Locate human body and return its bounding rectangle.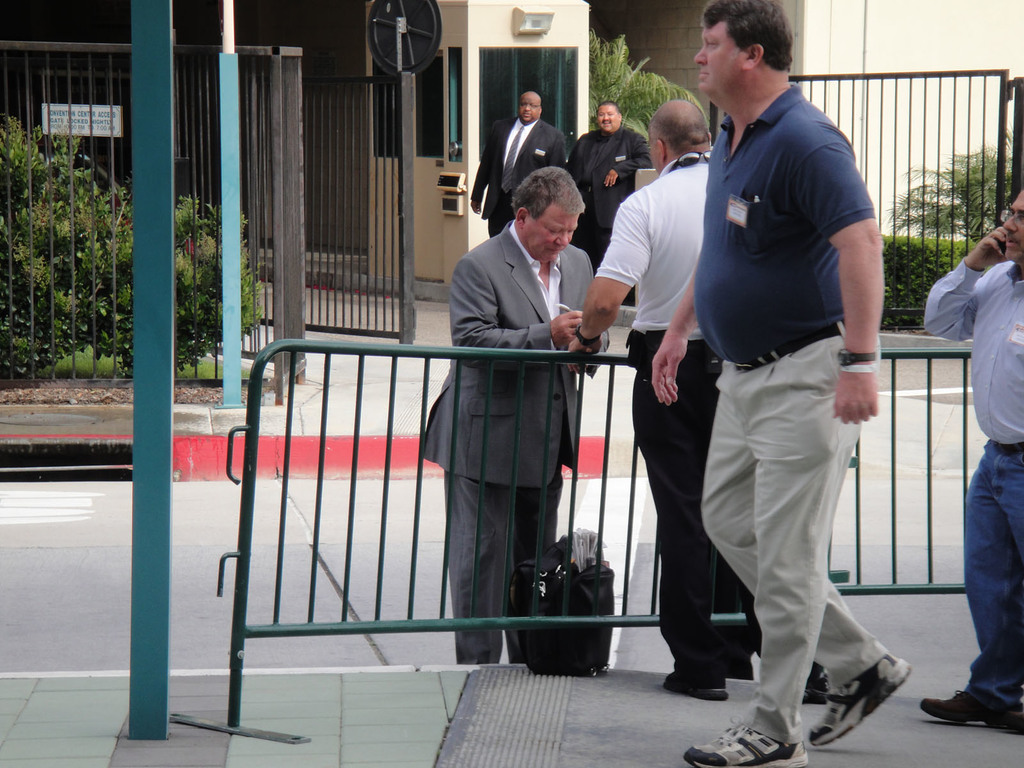
428,163,613,664.
